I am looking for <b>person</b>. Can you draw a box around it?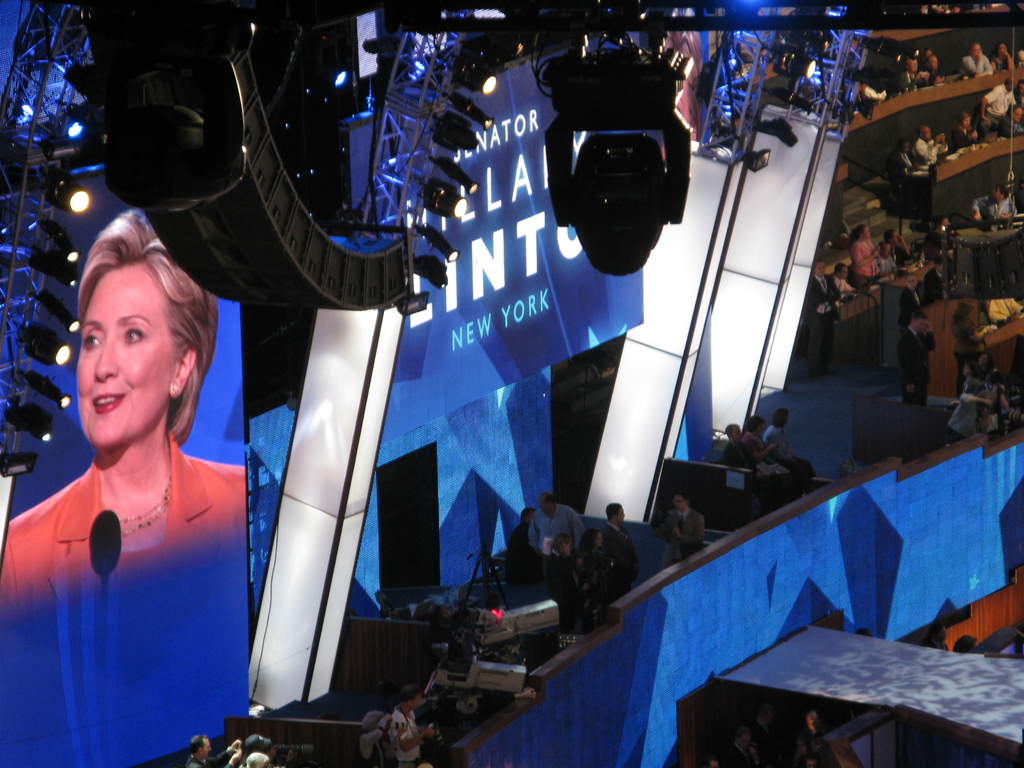
Sure, the bounding box is 993,39,1012,68.
